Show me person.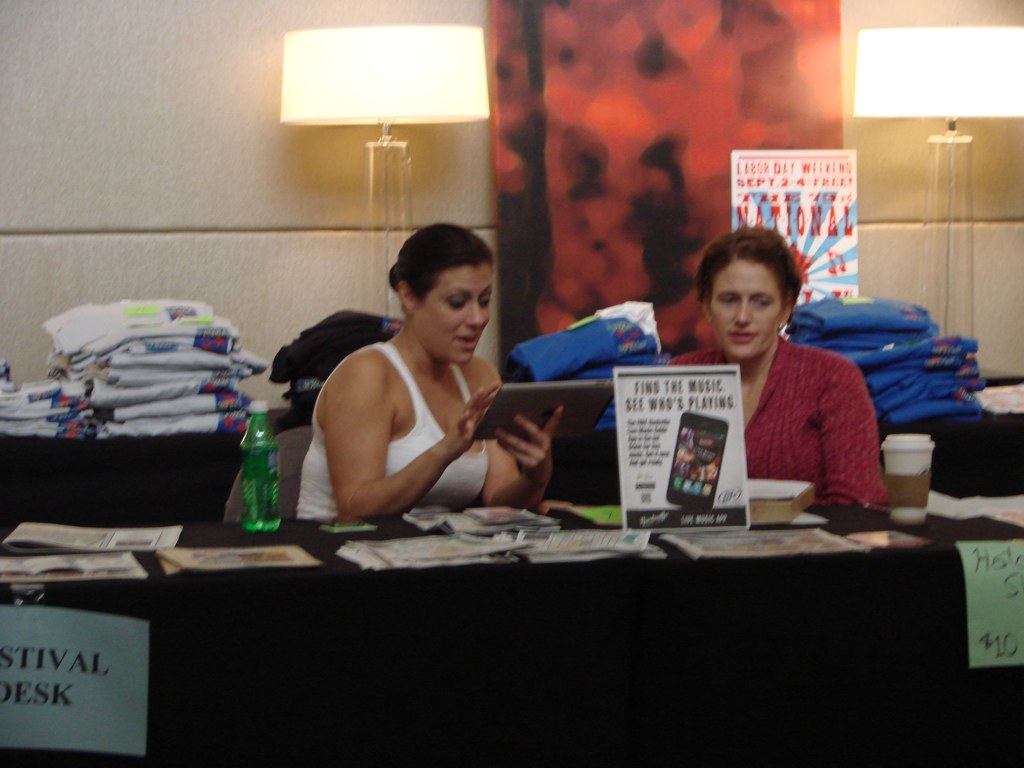
person is here: locate(656, 224, 890, 527).
